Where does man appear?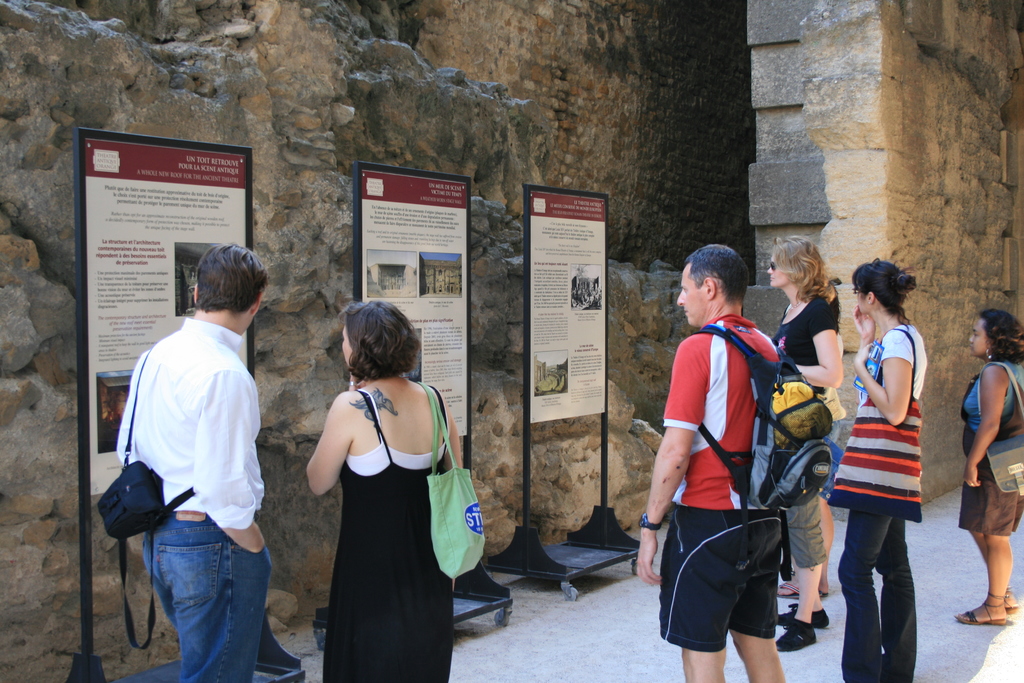
Appears at region(630, 243, 806, 682).
